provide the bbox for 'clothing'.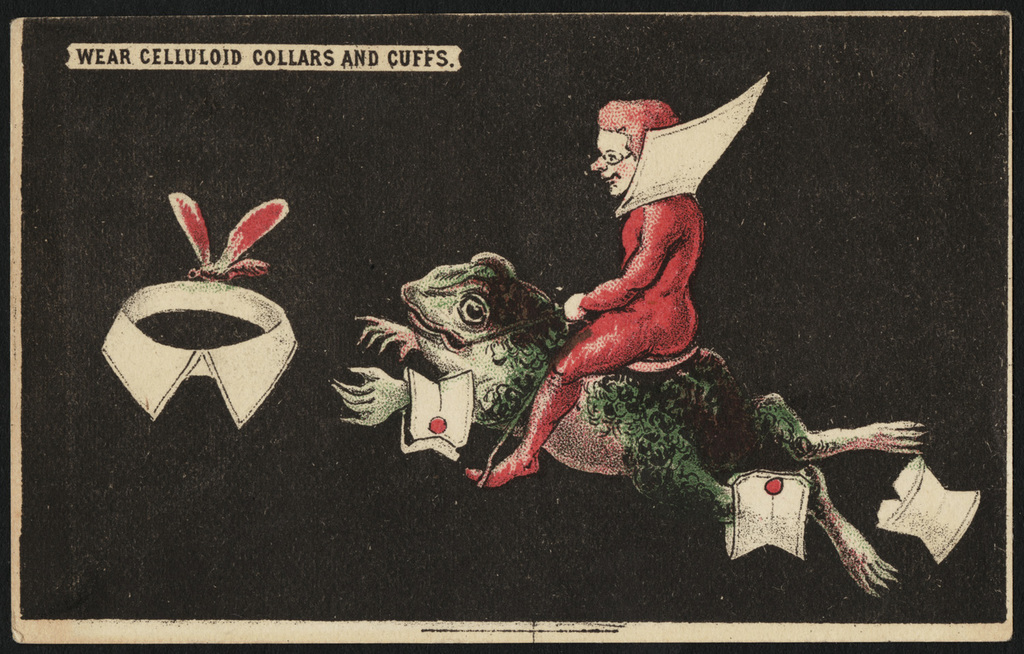
l=515, t=191, r=703, b=459.
